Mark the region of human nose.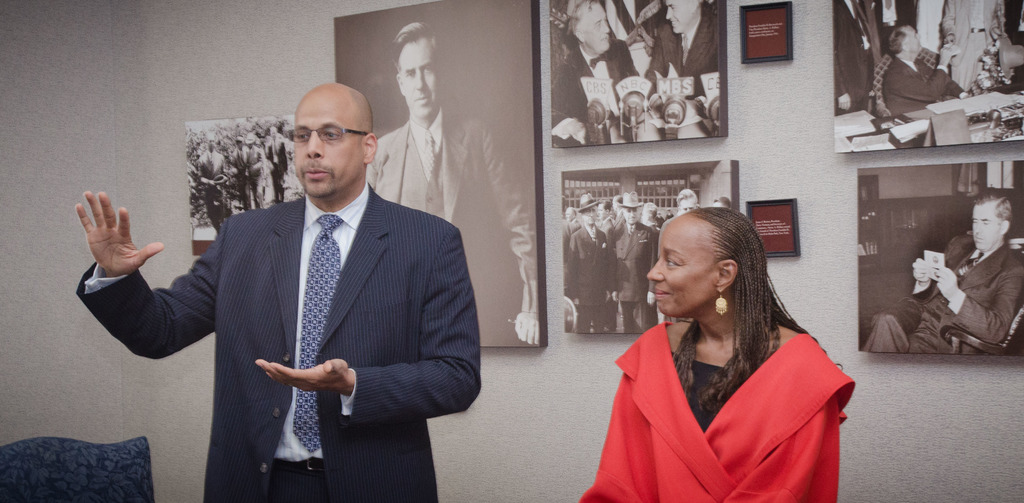
Region: region(666, 8, 674, 19).
